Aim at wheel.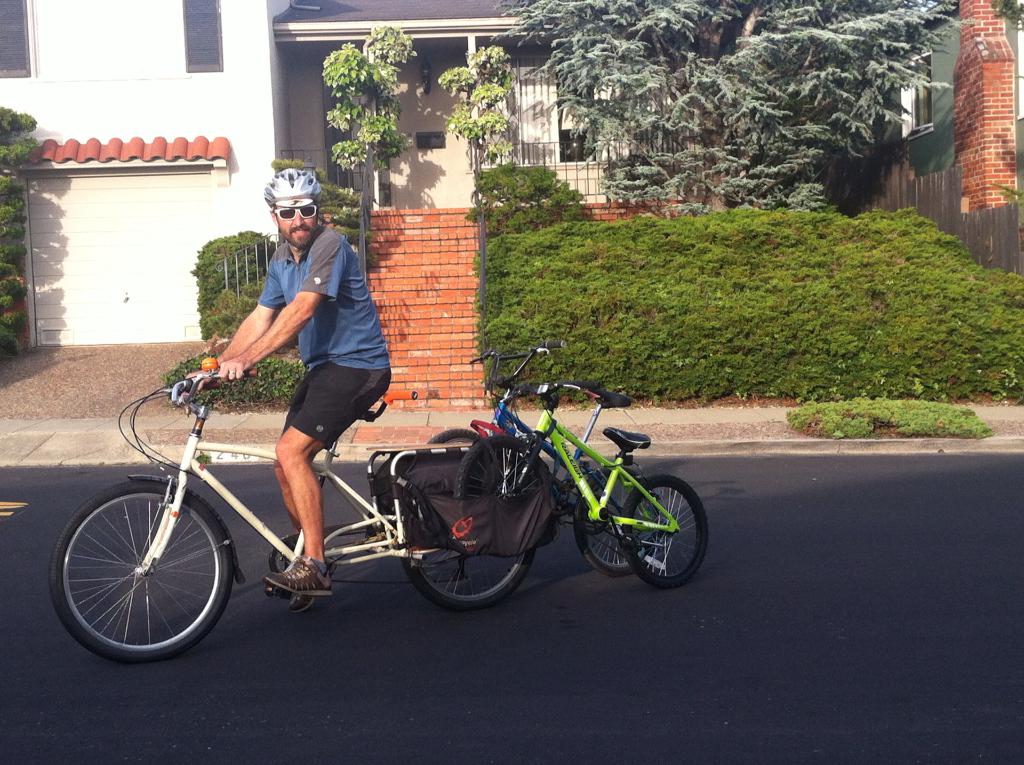
Aimed at x1=618 y1=472 x2=709 y2=587.
